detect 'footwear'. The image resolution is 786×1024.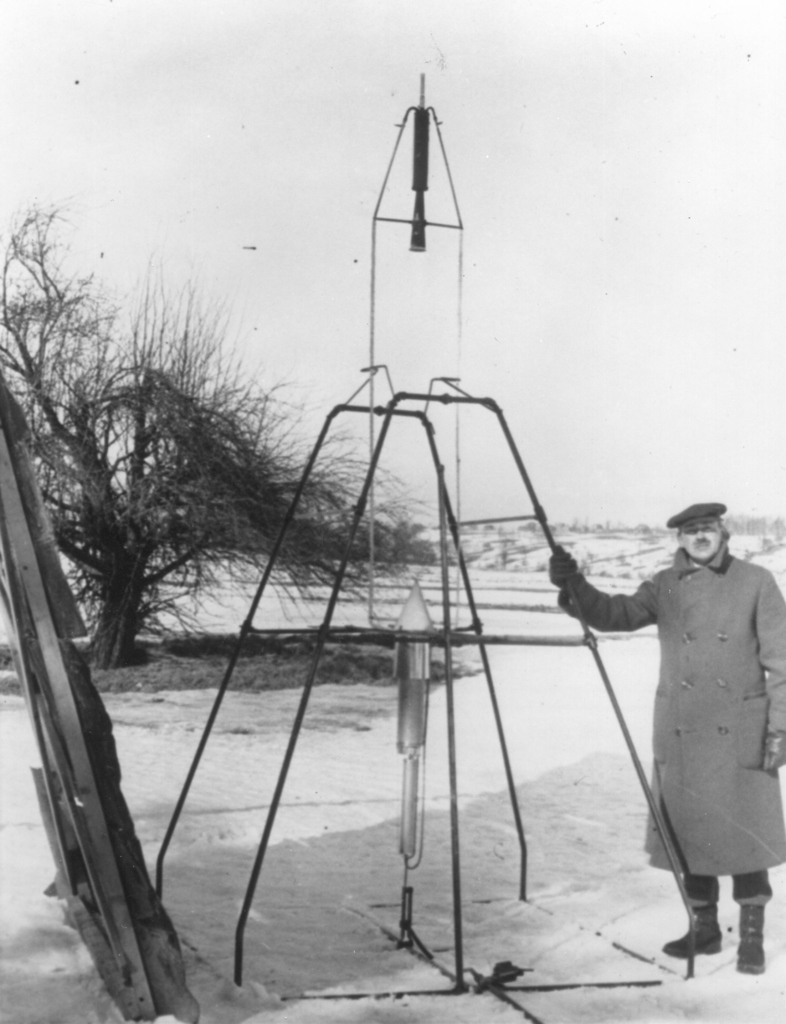
(732,908,767,970).
